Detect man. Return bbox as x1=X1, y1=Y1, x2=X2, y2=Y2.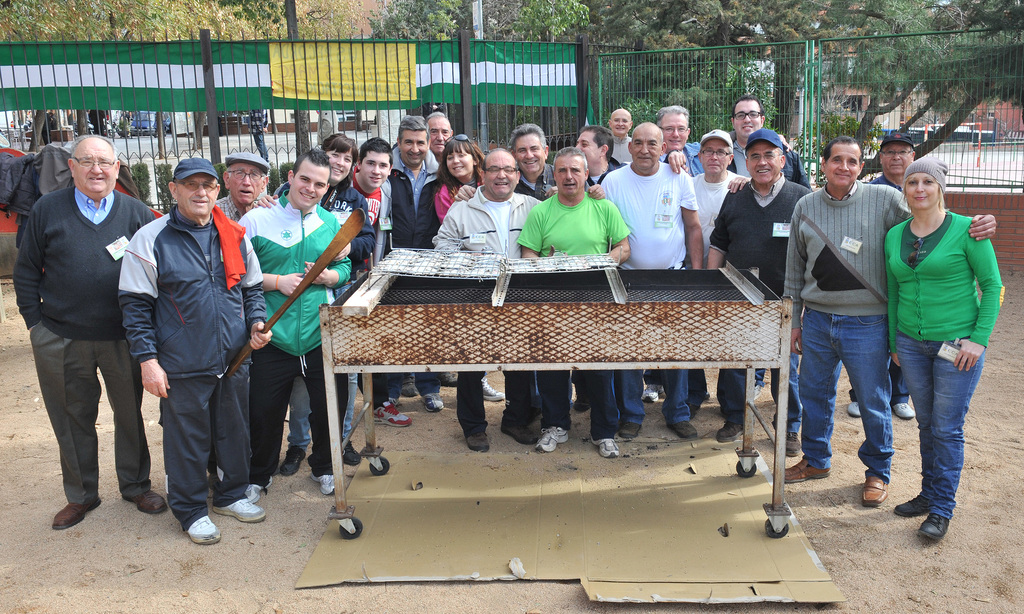
x1=430, y1=147, x2=602, y2=450.
